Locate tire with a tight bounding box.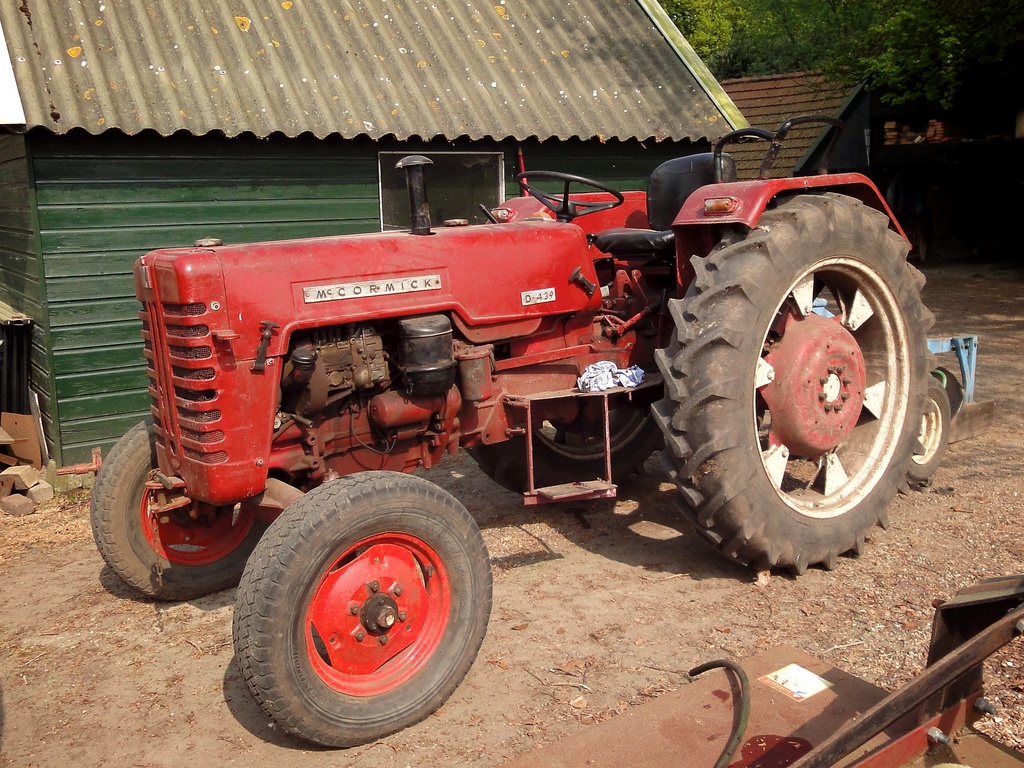
{"x1": 906, "y1": 376, "x2": 950, "y2": 483}.
